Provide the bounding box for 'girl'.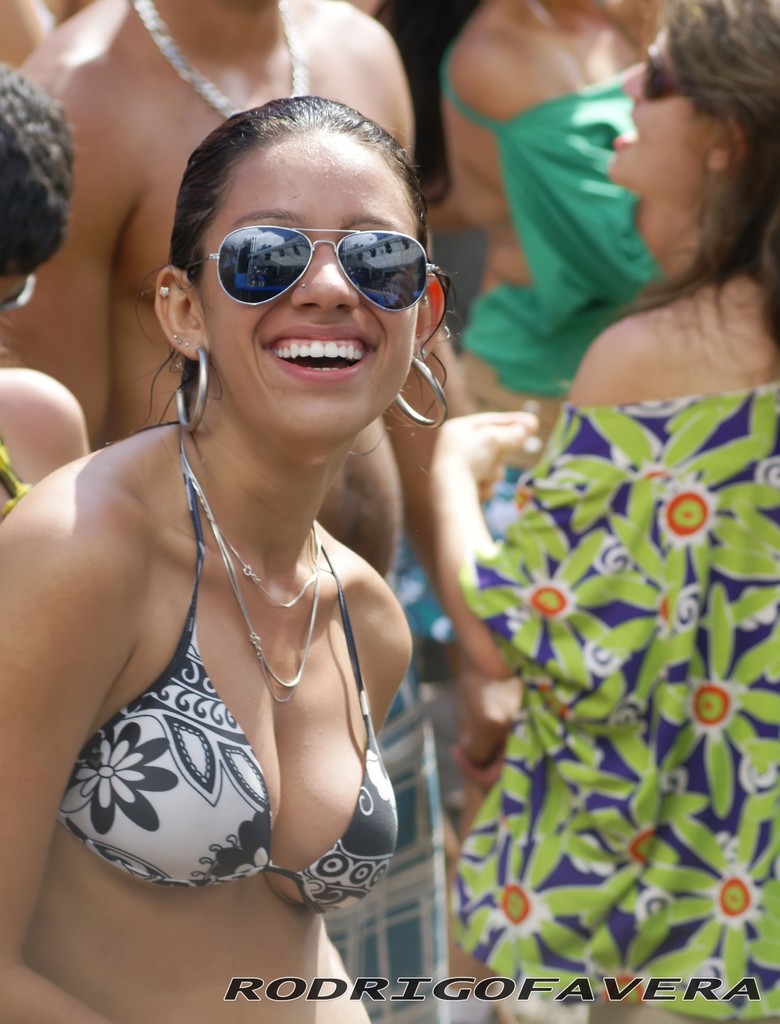
<bbox>0, 95, 421, 1023</bbox>.
